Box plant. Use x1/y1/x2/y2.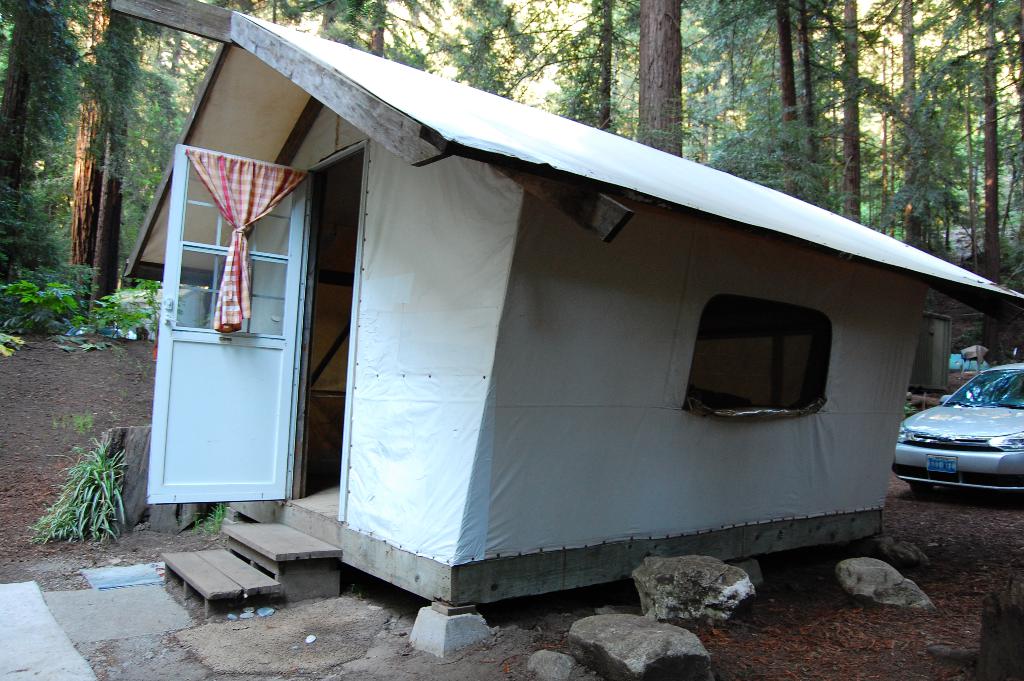
193/502/225/530.
